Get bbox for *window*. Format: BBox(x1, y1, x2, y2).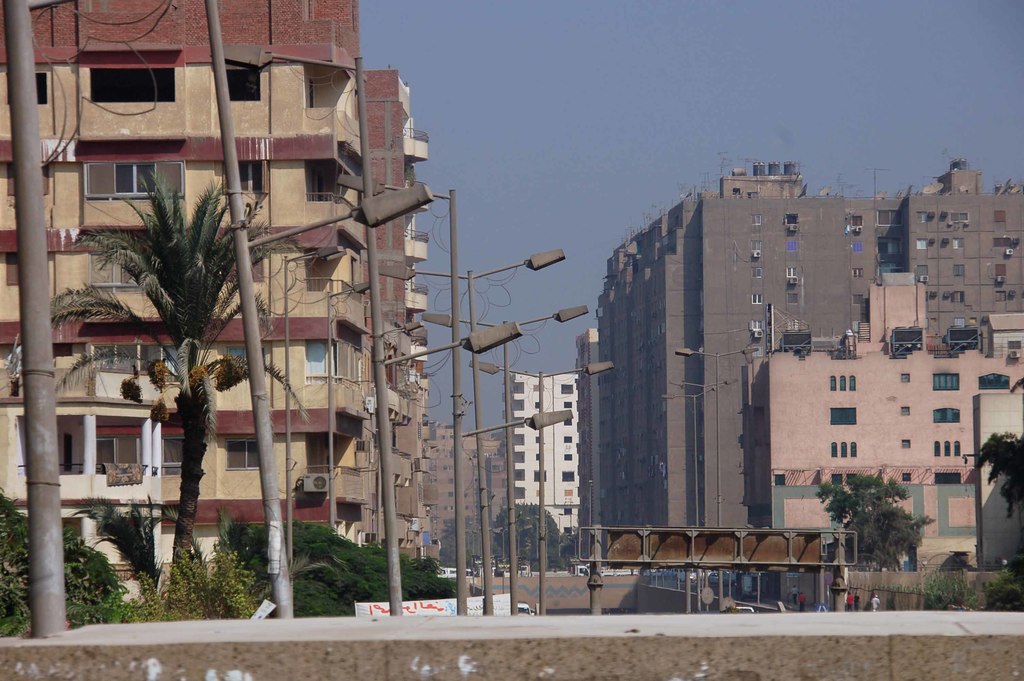
BBox(91, 436, 188, 481).
